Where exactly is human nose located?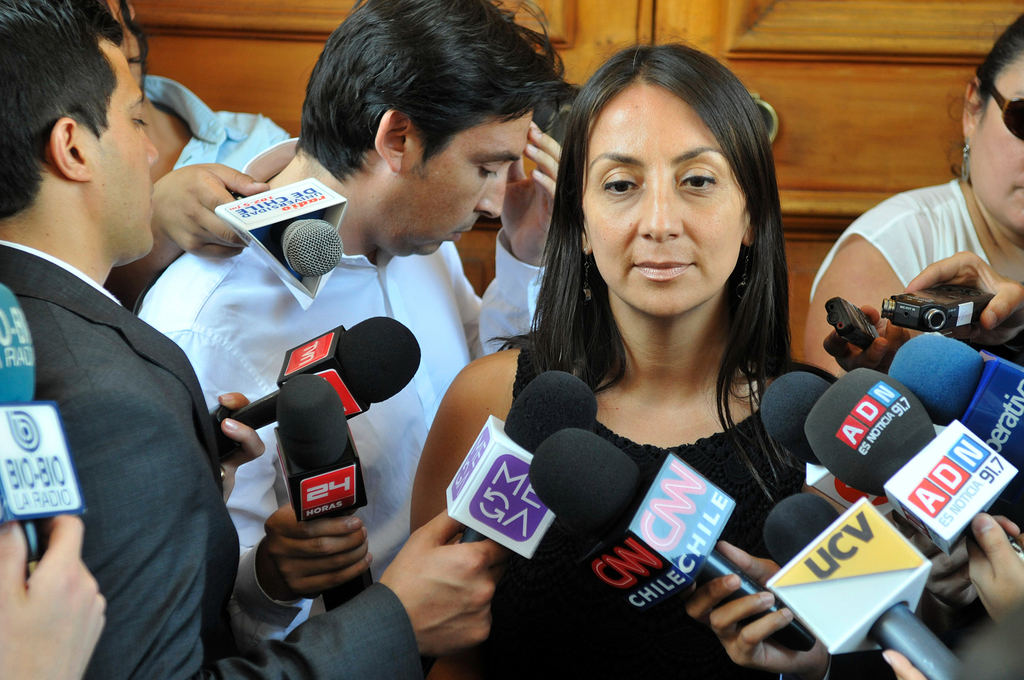
Its bounding box is <region>145, 124, 158, 161</region>.
